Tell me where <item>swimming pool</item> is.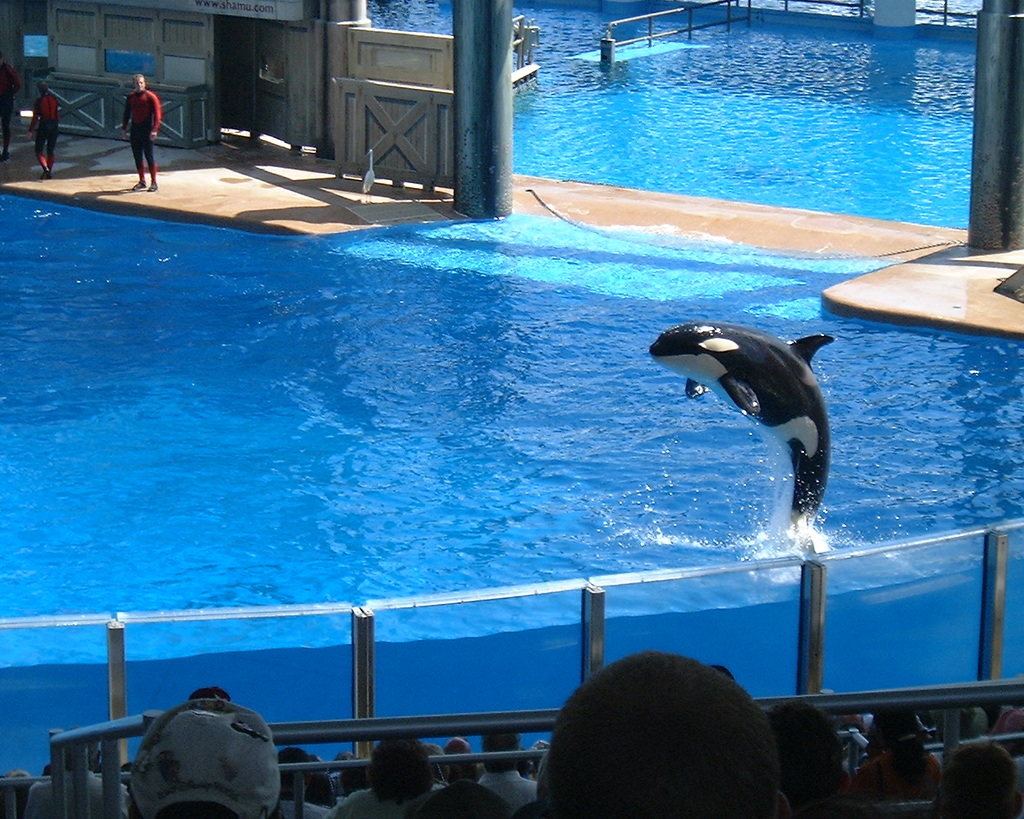
<item>swimming pool</item> is at locate(0, 222, 1006, 761).
